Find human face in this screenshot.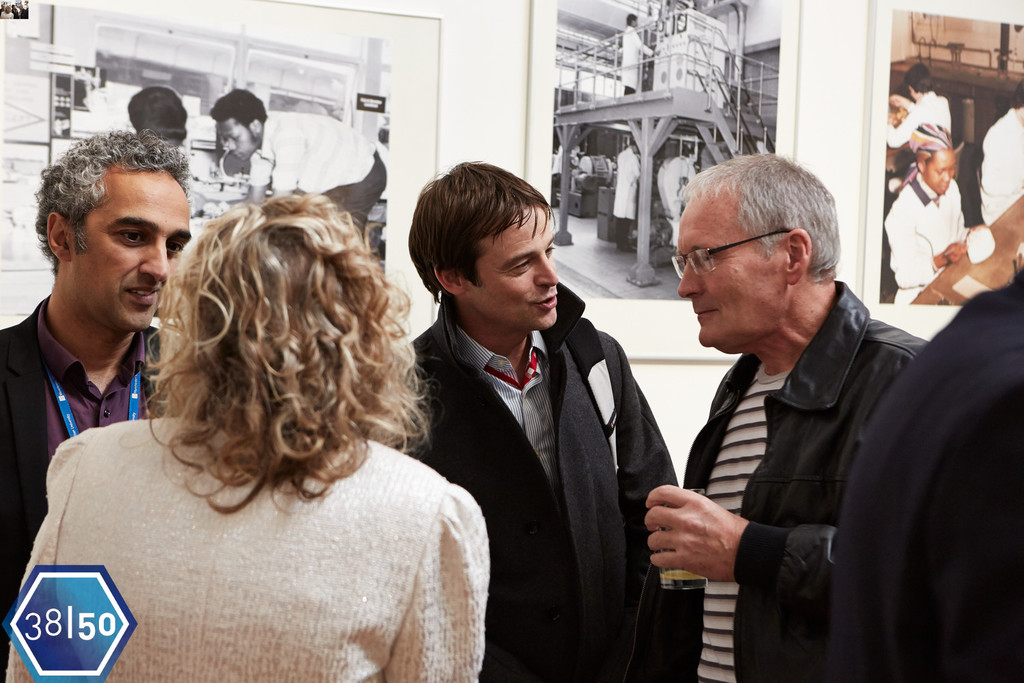
The bounding box for human face is Rect(216, 122, 251, 160).
